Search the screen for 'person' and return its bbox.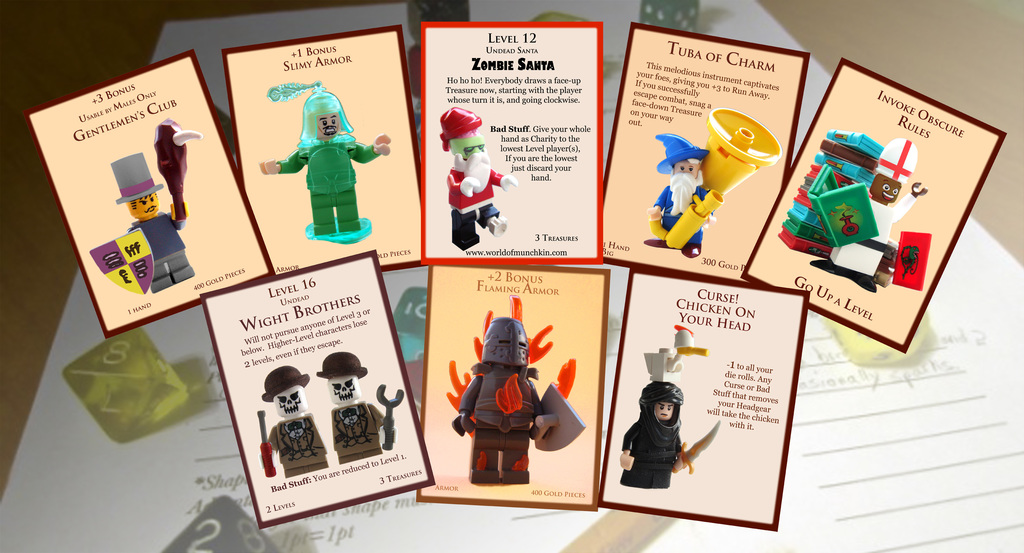
Found: locate(623, 392, 682, 489).
